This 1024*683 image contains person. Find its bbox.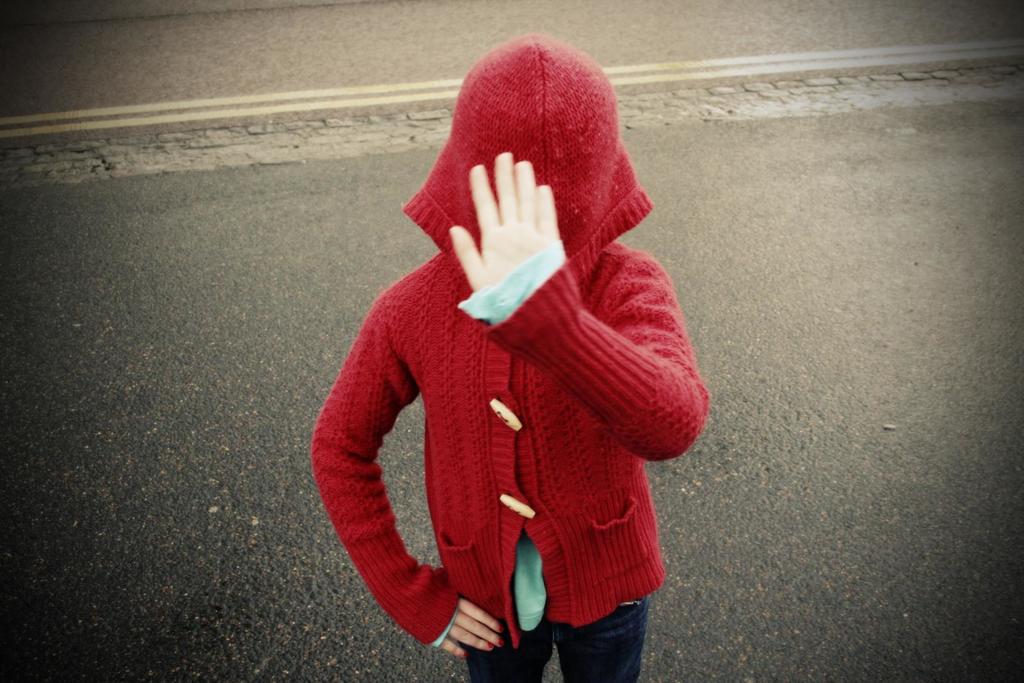
Rect(303, 31, 710, 682).
